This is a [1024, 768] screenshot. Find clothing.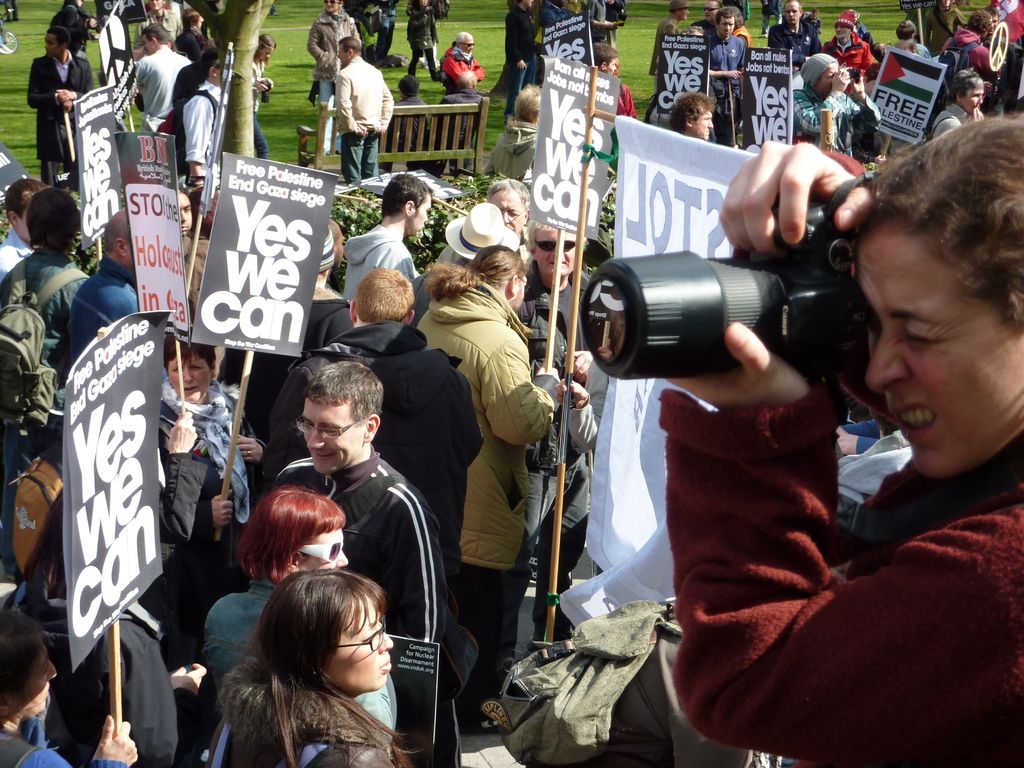
Bounding box: region(761, 0, 785, 35).
